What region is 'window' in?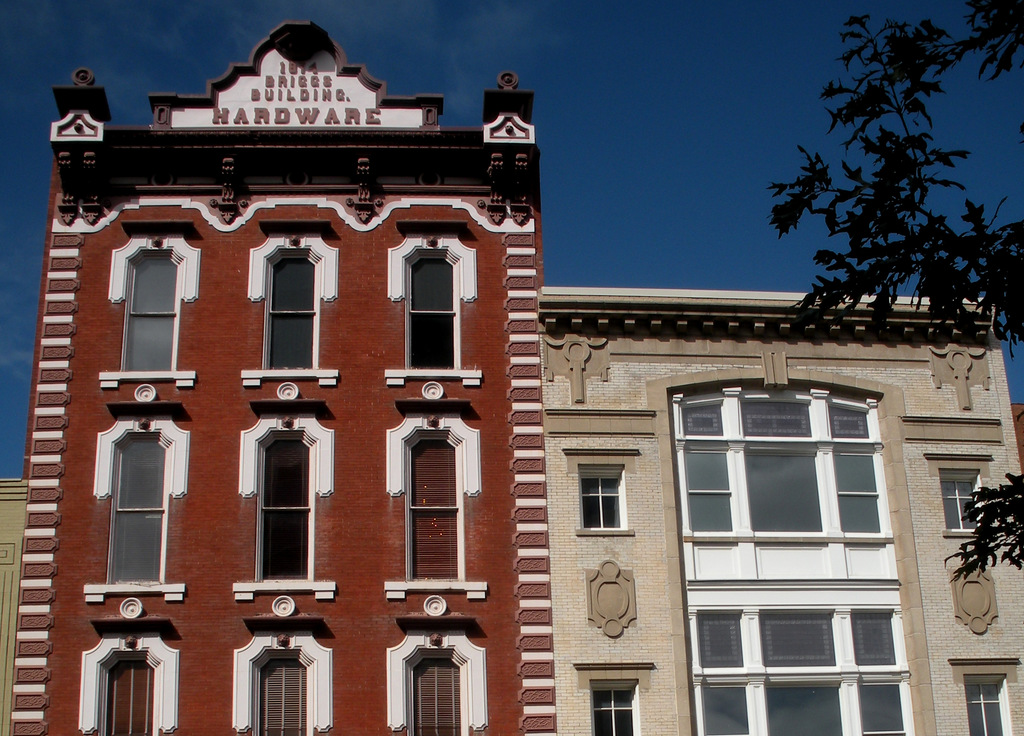
bbox=(387, 225, 476, 391).
